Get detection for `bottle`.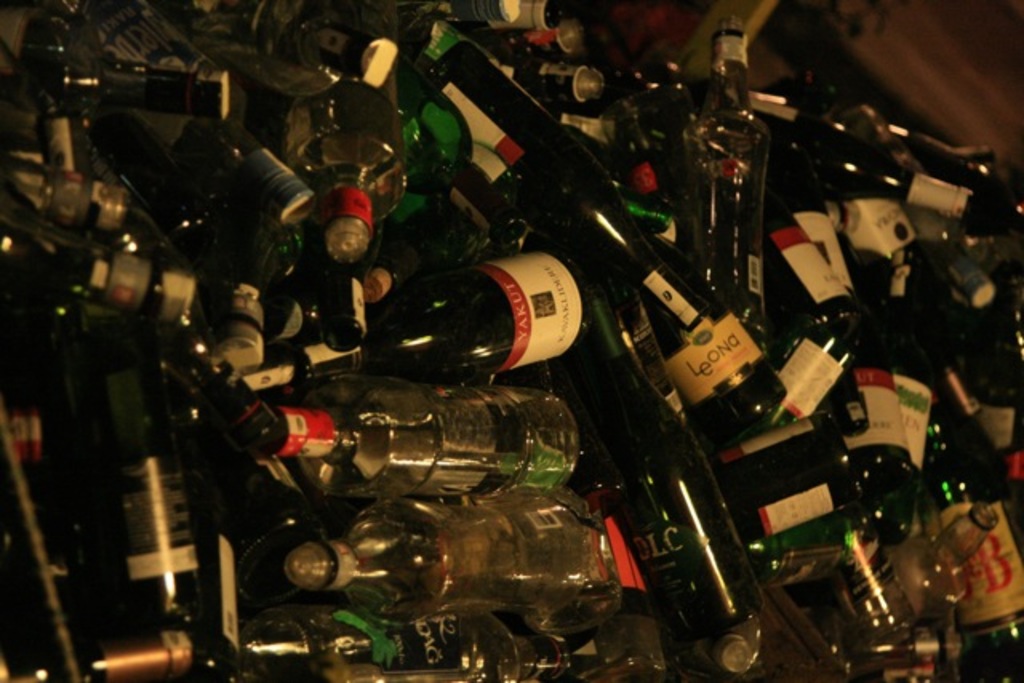
Detection: [421, 30, 726, 350].
